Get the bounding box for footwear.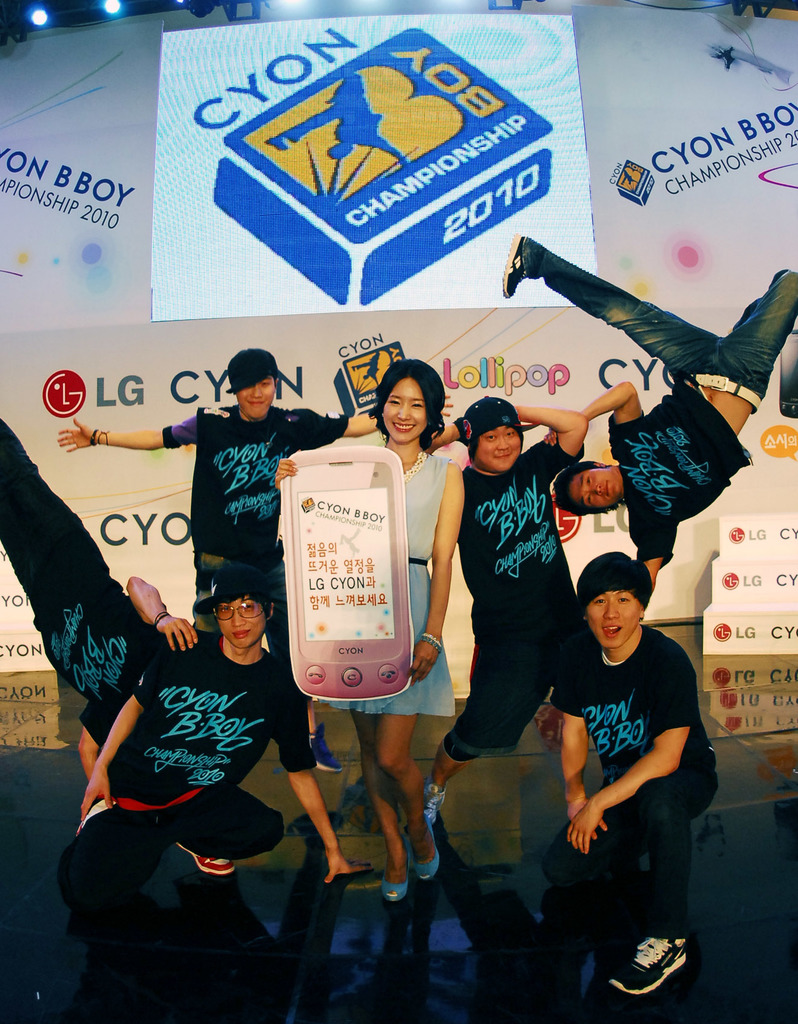
rect(172, 840, 234, 877).
